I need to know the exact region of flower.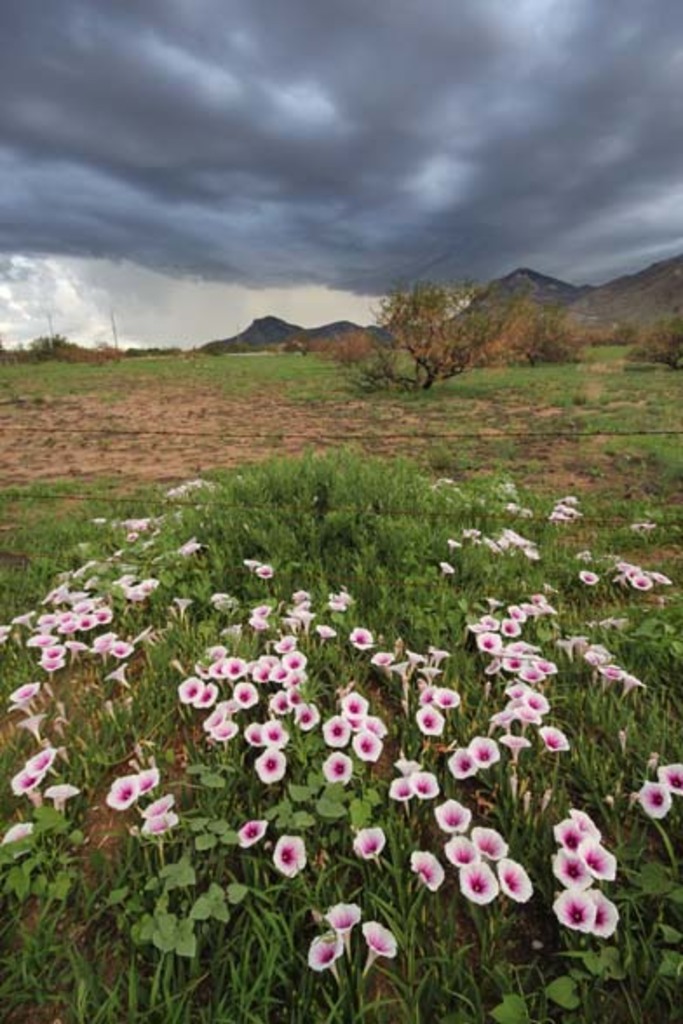
Region: [left=446, top=747, right=476, bottom=778].
